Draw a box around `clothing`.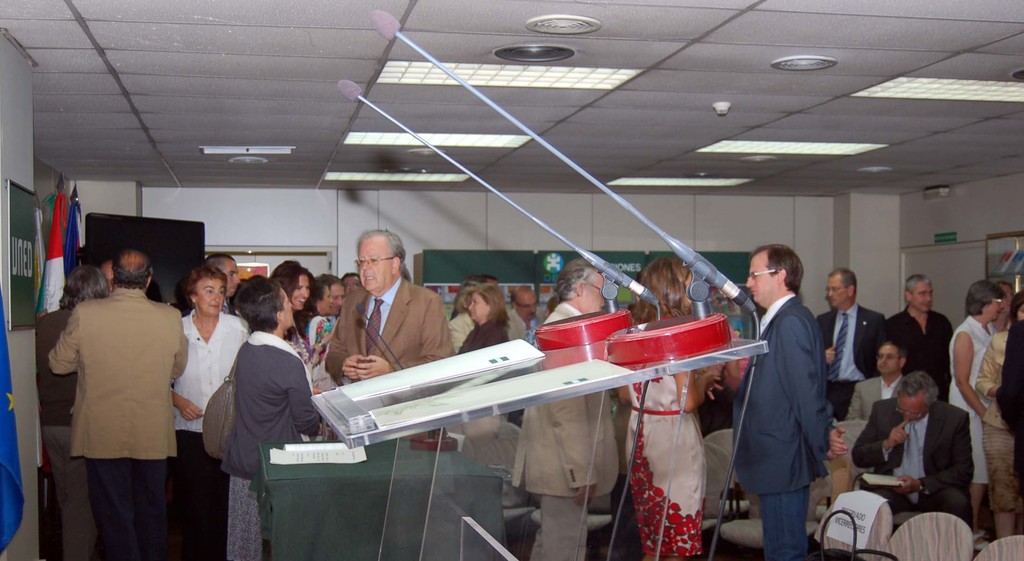
box=[511, 300, 620, 560].
